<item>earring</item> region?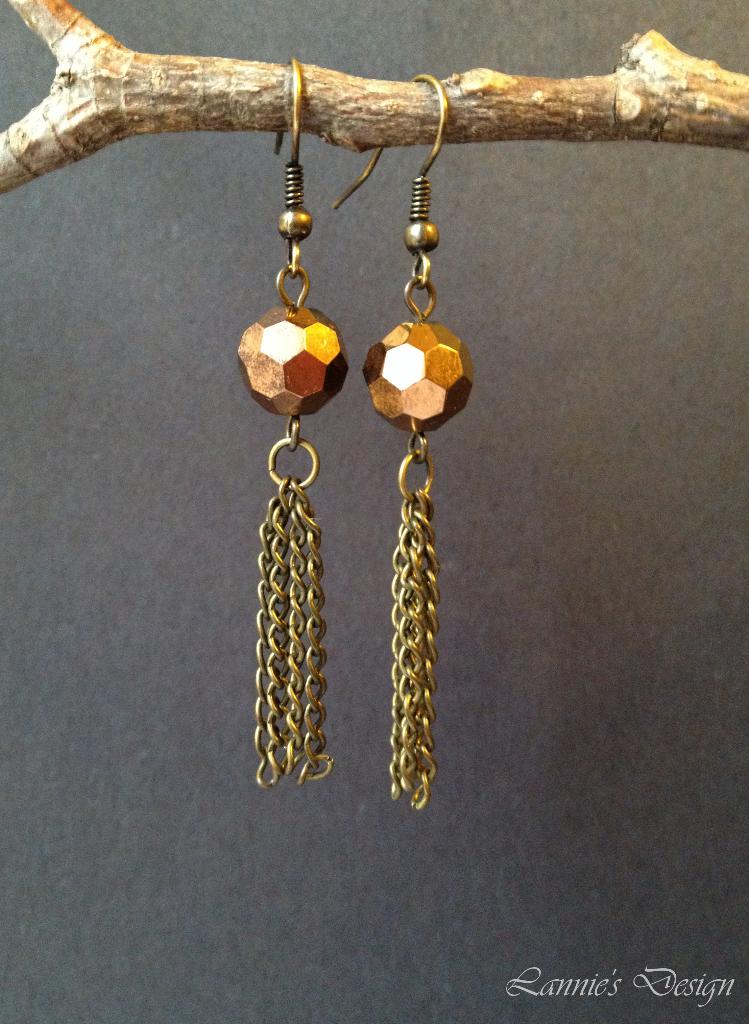
left=230, top=53, right=358, bottom=790
